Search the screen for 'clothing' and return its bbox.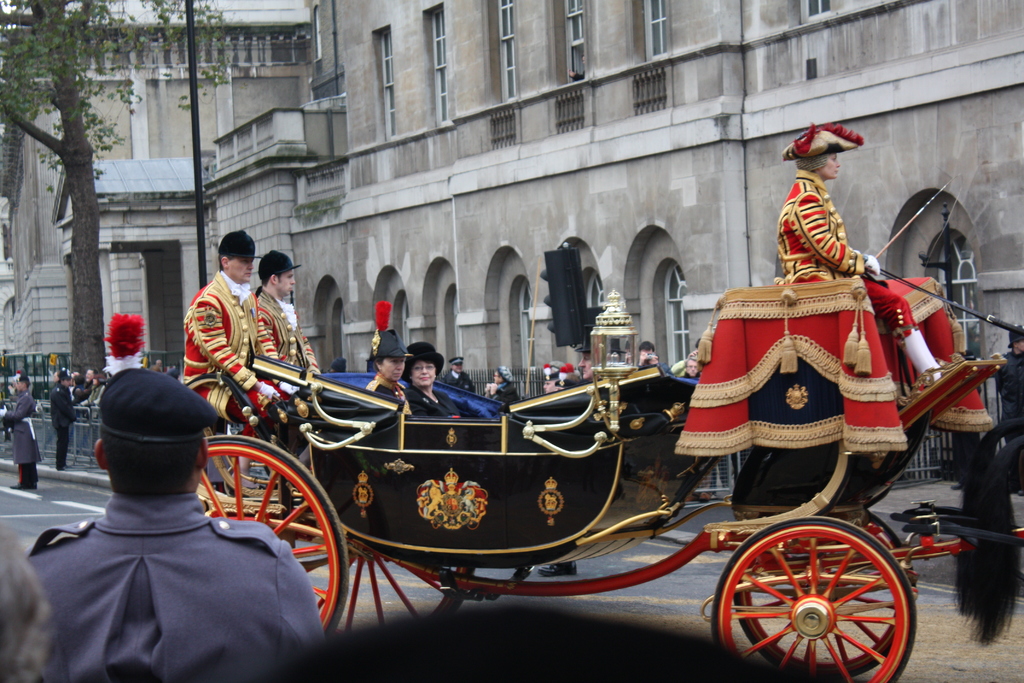
Found: bbox(30, 491, 321, 682).
